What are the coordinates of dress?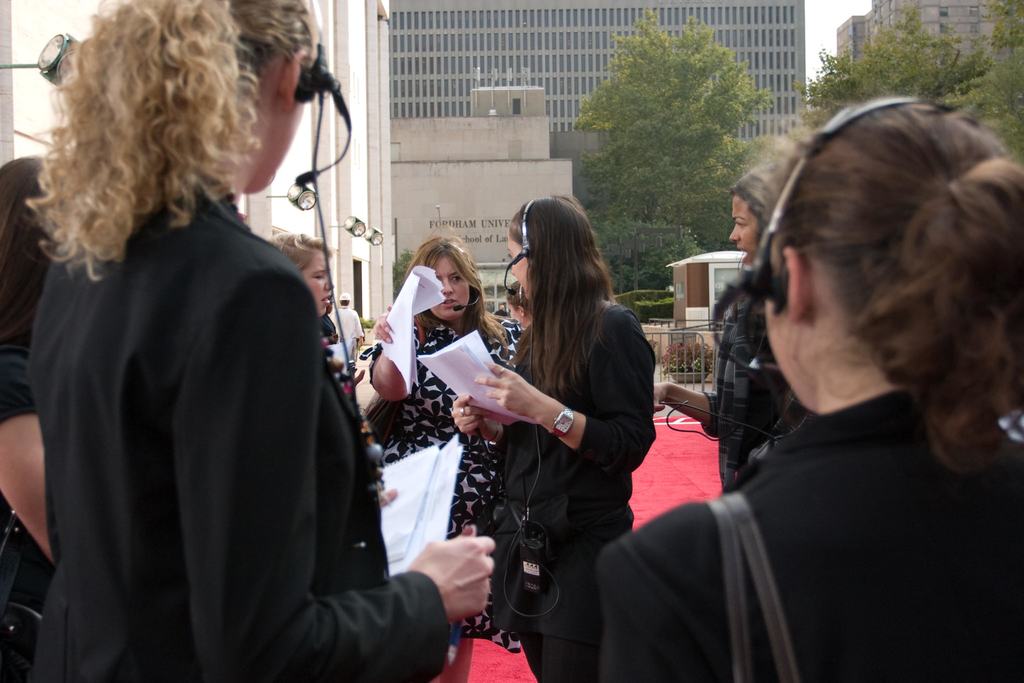
[left=358, top=322, right=525, bottom=654].
